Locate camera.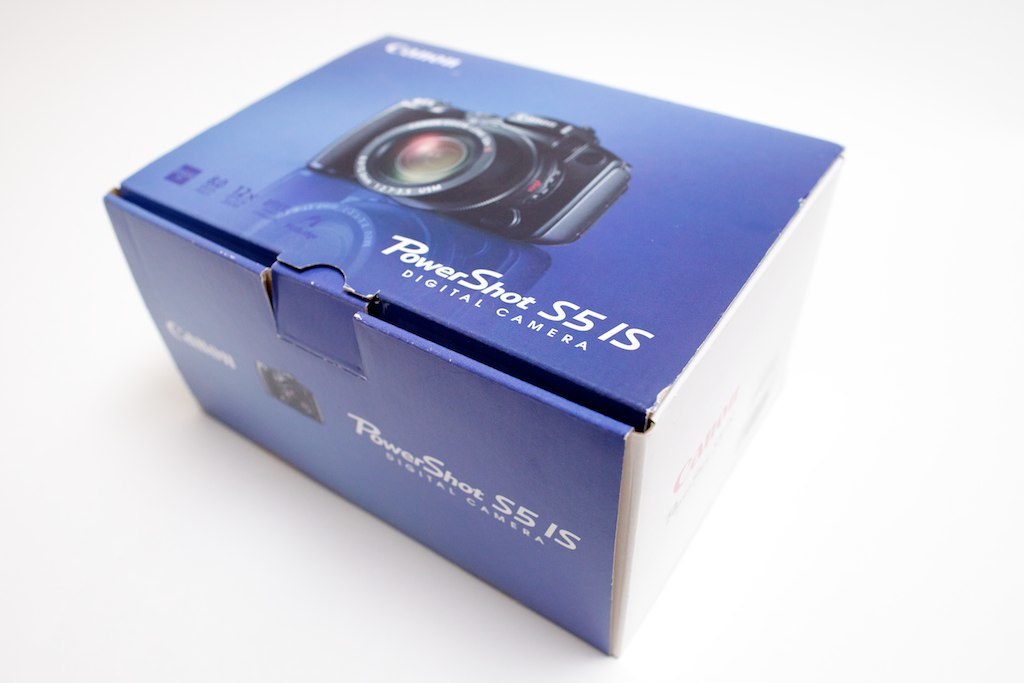
Bounding box: crop(309, 85, 636, 254).
